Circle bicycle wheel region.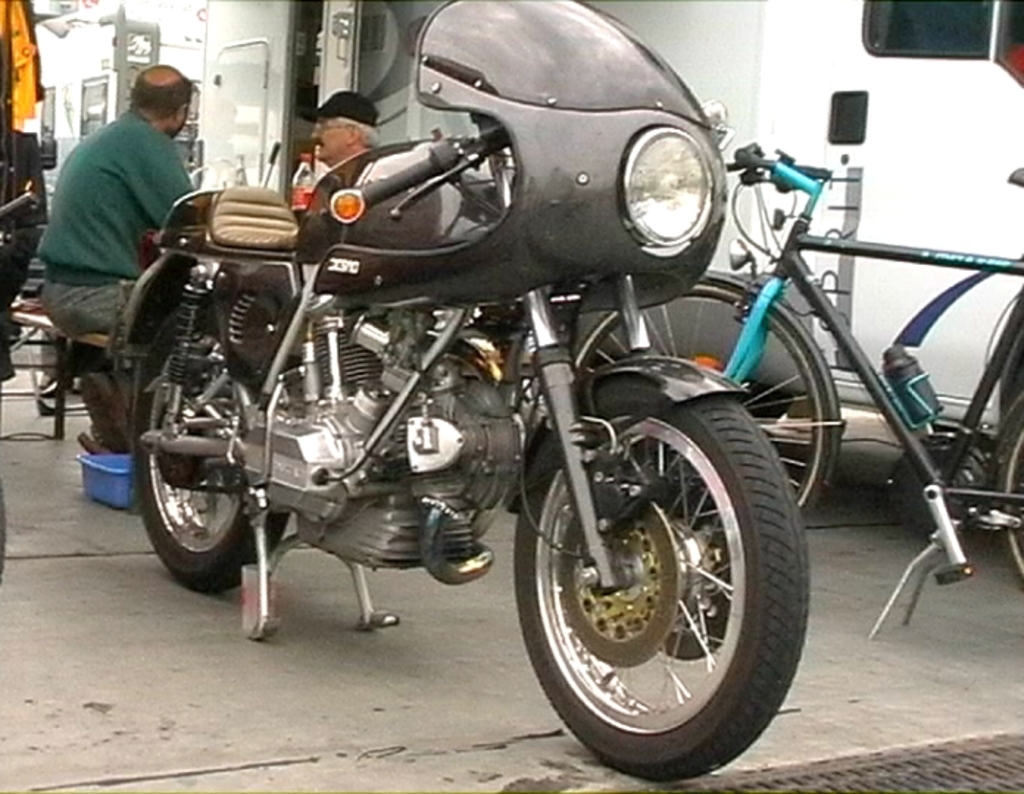
Region: (572, 275, 837, 513).
